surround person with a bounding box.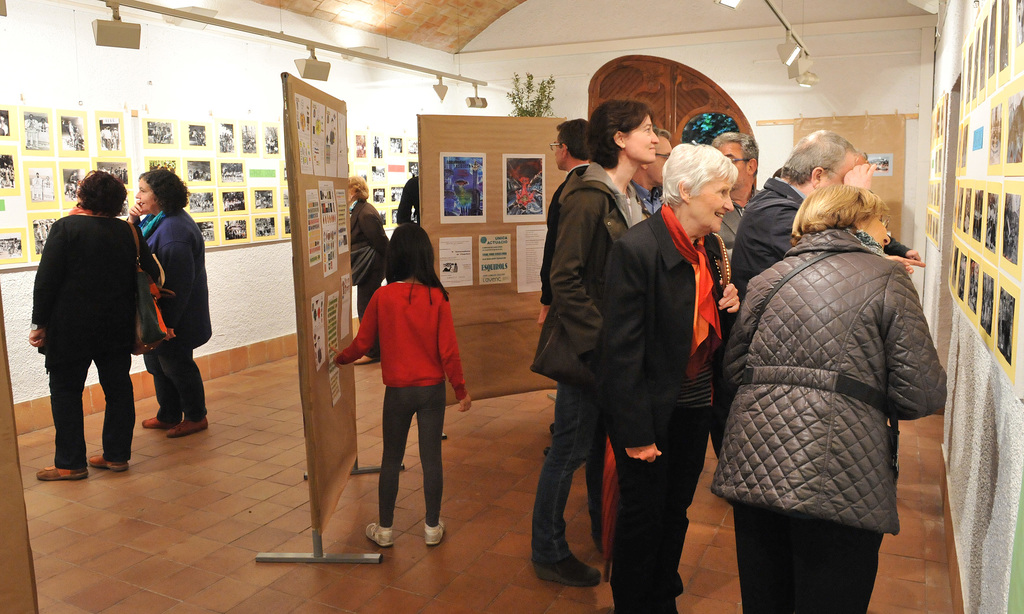
(125,167,211,435).
